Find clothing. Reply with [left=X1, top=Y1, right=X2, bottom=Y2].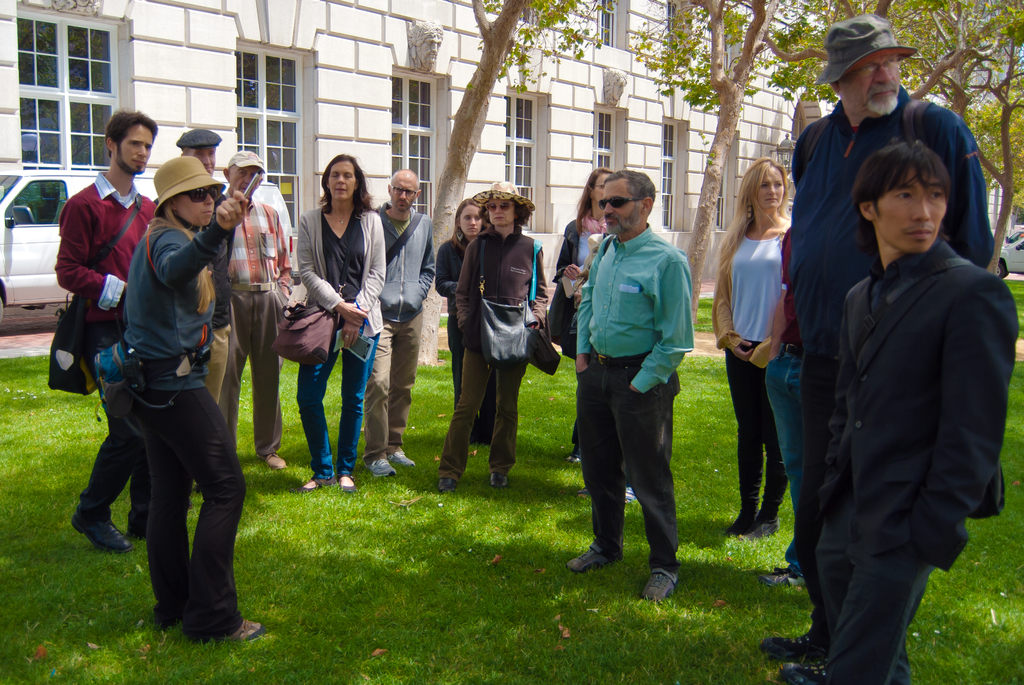
[left=567, top=176, right=706, bottom=570].
